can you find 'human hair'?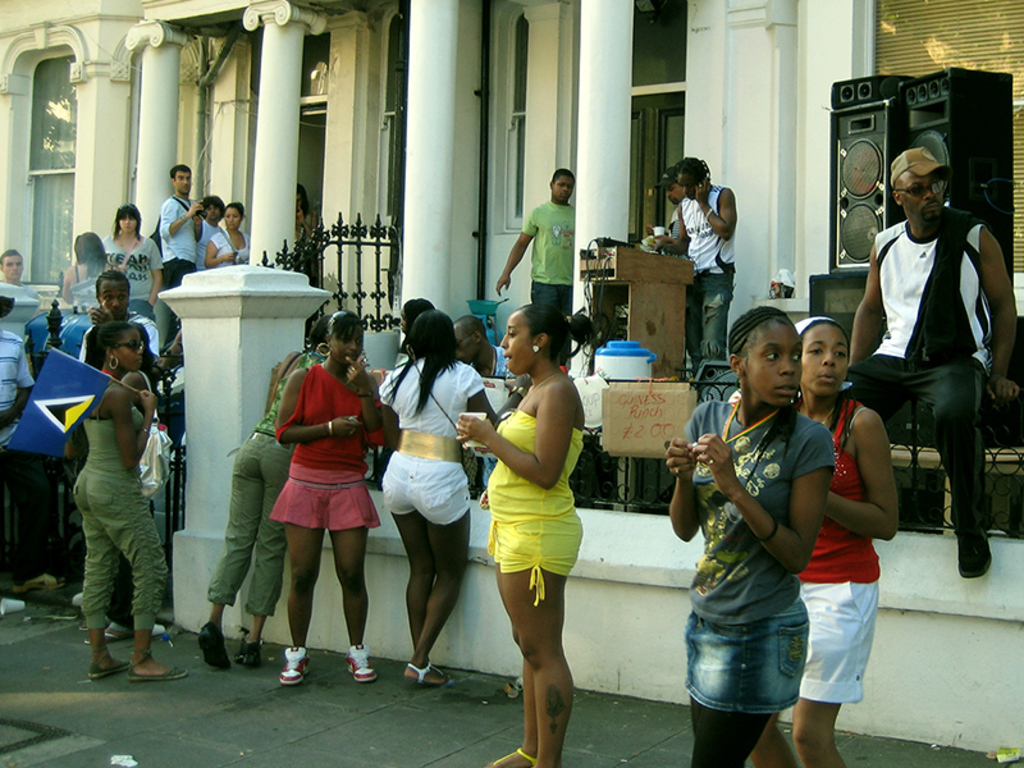
Yes, bounding box: bbox(330, 310, 367, 343).
